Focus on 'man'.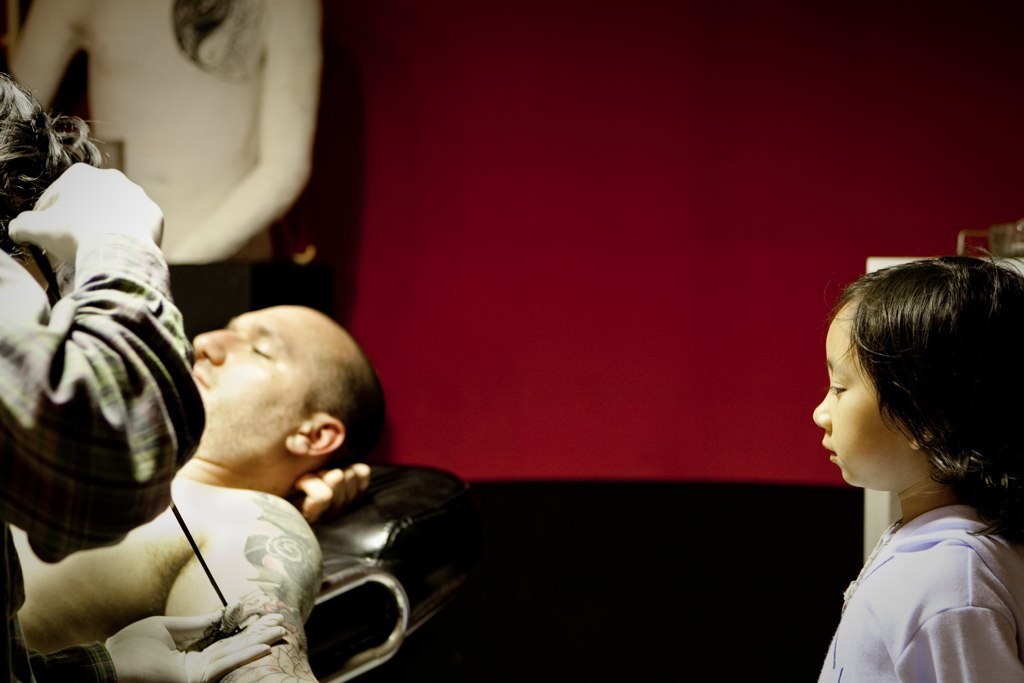
Focused at x1=6 y1=0 x2=325 y2=258.
